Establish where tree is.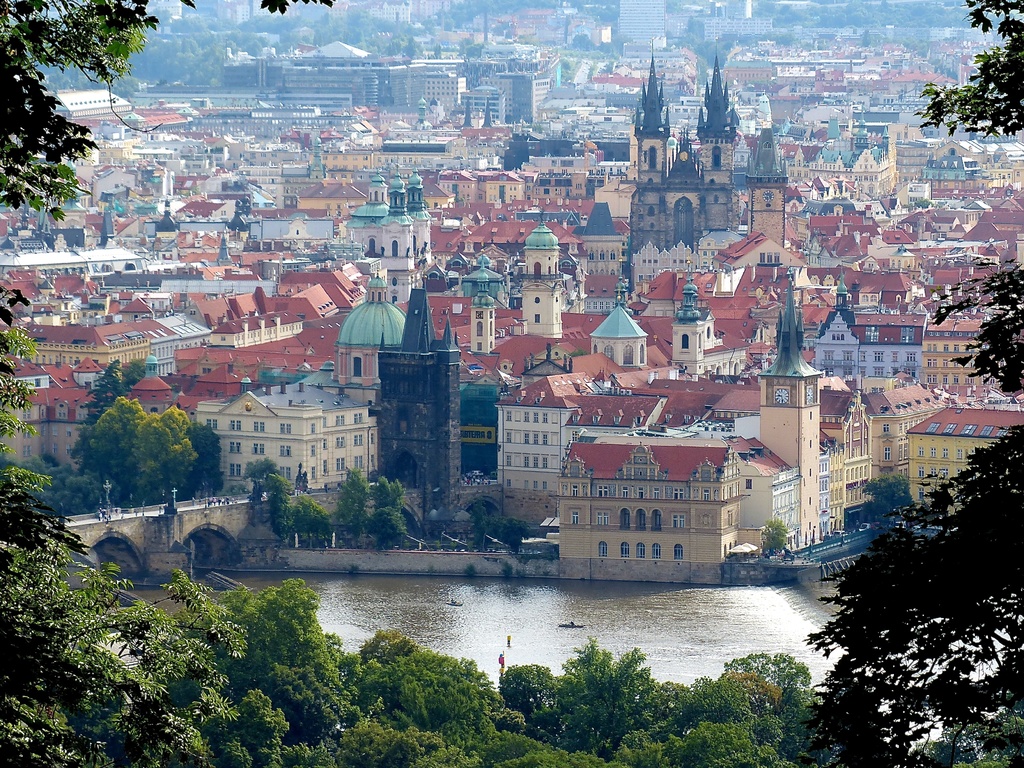
Established at 124 405 207 513.
